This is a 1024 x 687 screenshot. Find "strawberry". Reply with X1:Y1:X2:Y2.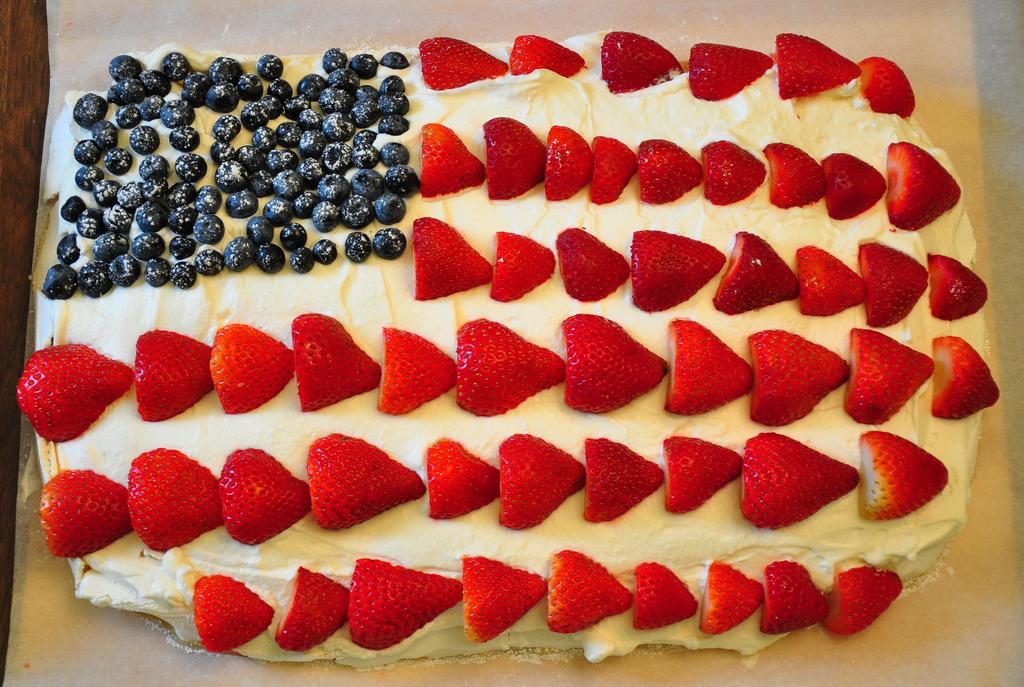
849:328:930:424.
